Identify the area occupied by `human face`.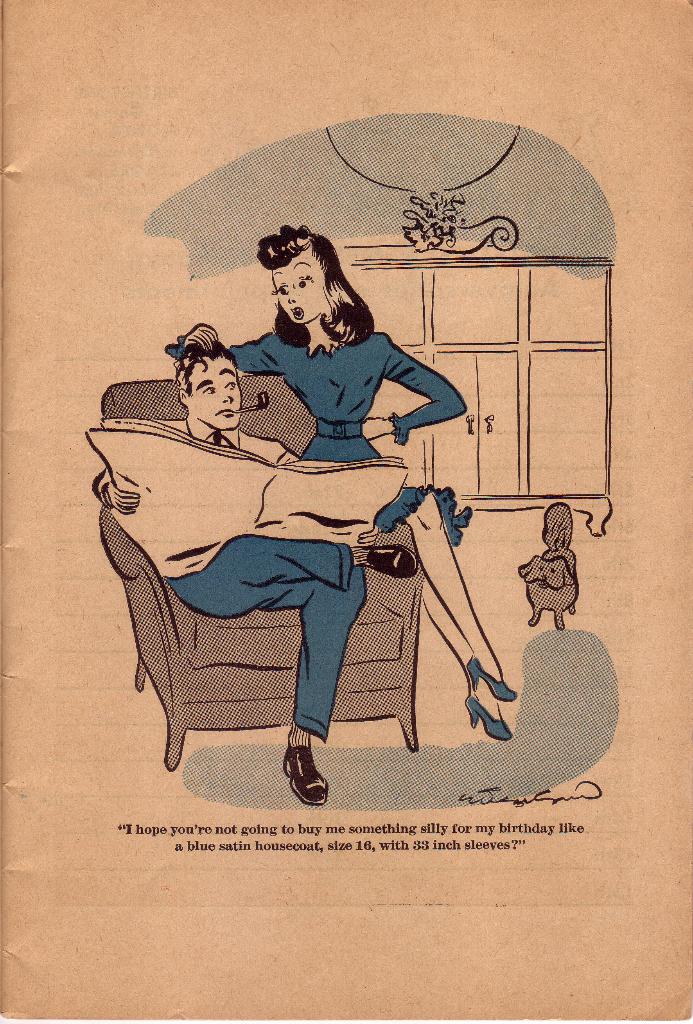
Area: 273:255:329:328.
